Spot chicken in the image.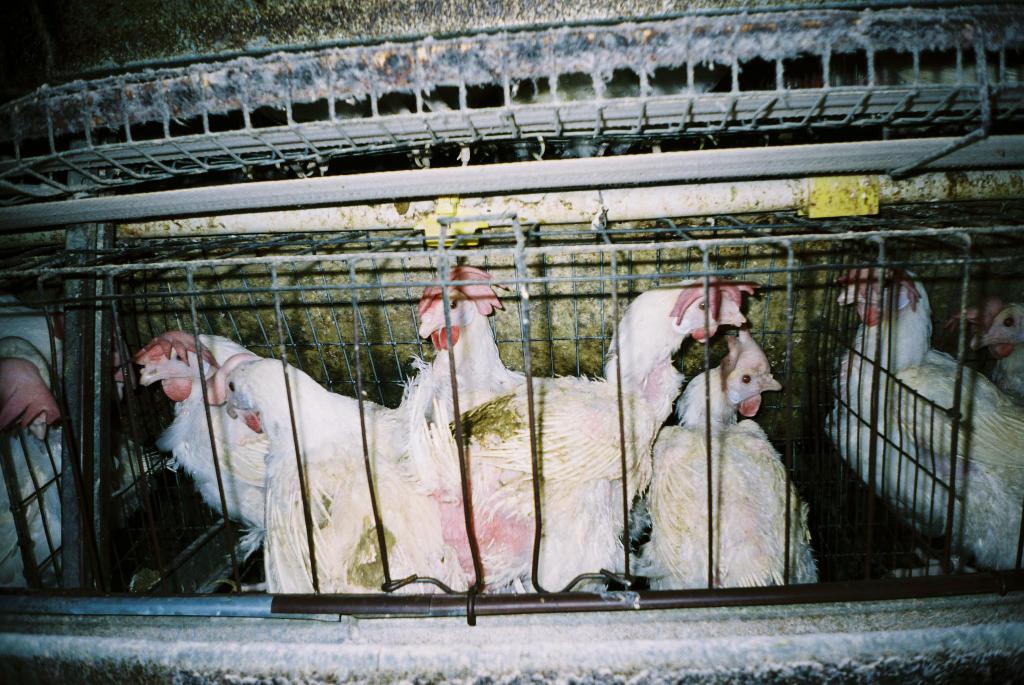
chicken found at left=938, top=298, right=1023, bottom=408.
